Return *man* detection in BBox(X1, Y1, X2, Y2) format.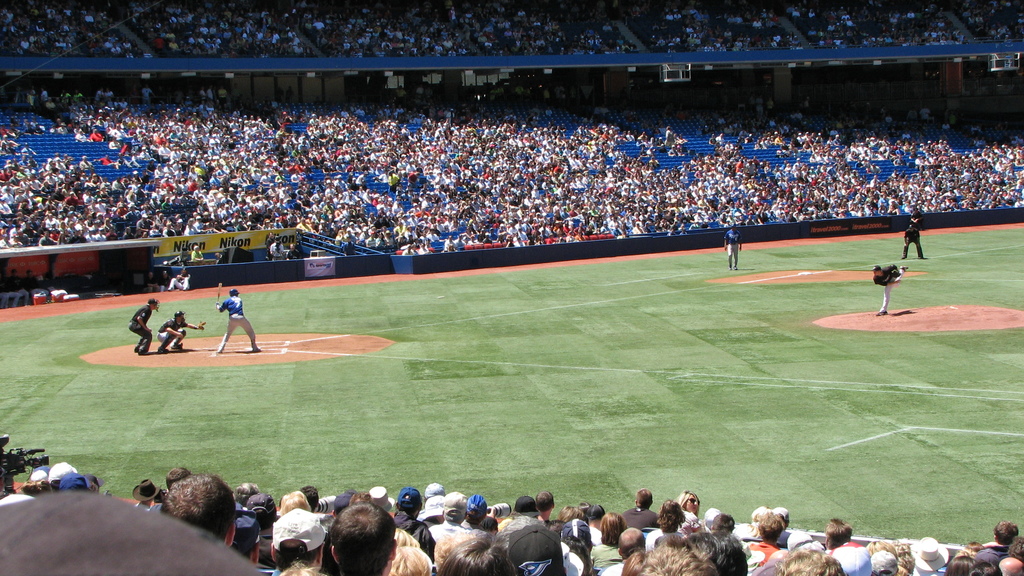
BBox(904, 206, 924, 257).
